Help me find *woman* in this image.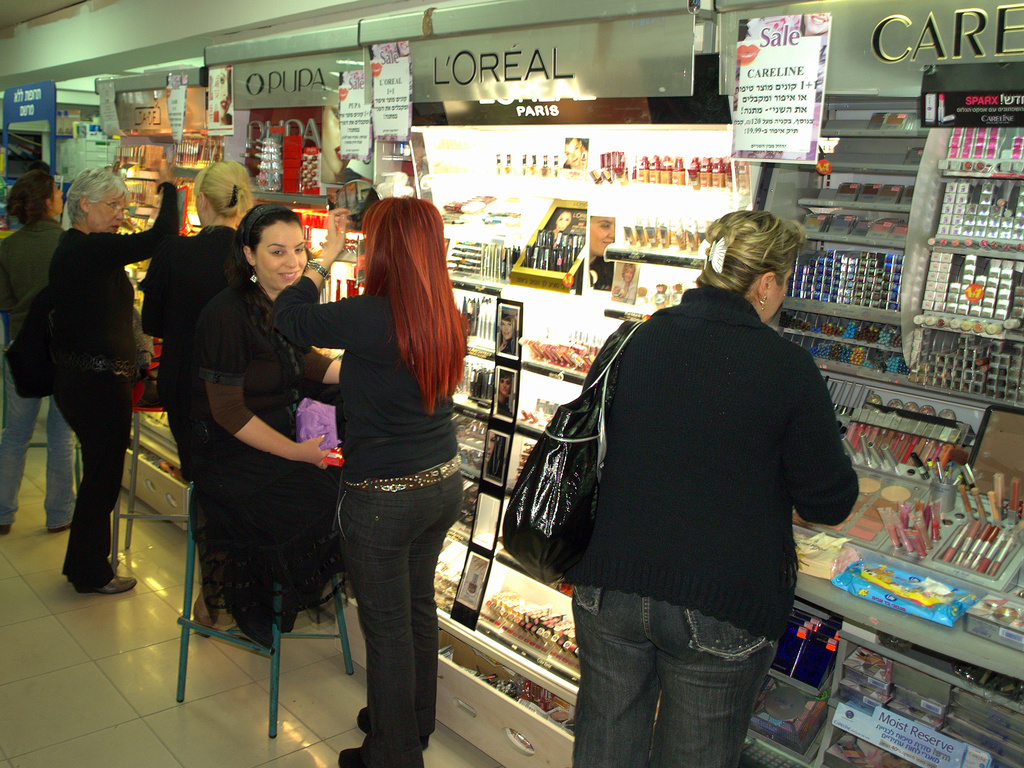
Found it: Rect(1, 167, 77, 535).
